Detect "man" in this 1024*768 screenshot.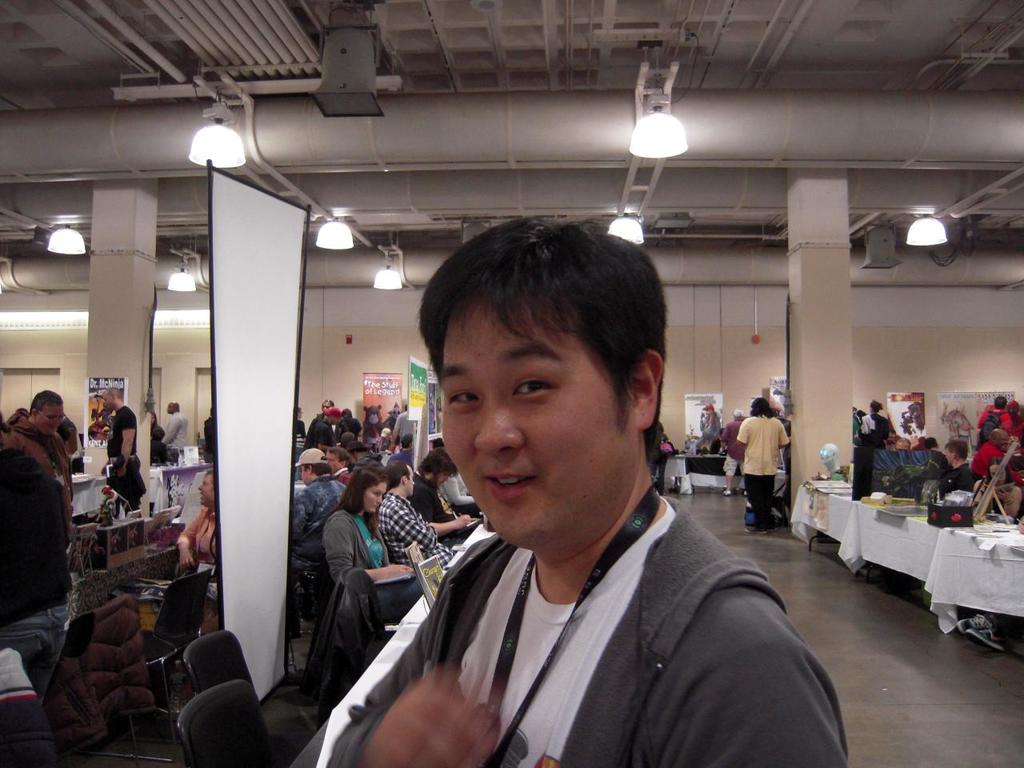
Detection: region(970, 428, 1019, 480).
